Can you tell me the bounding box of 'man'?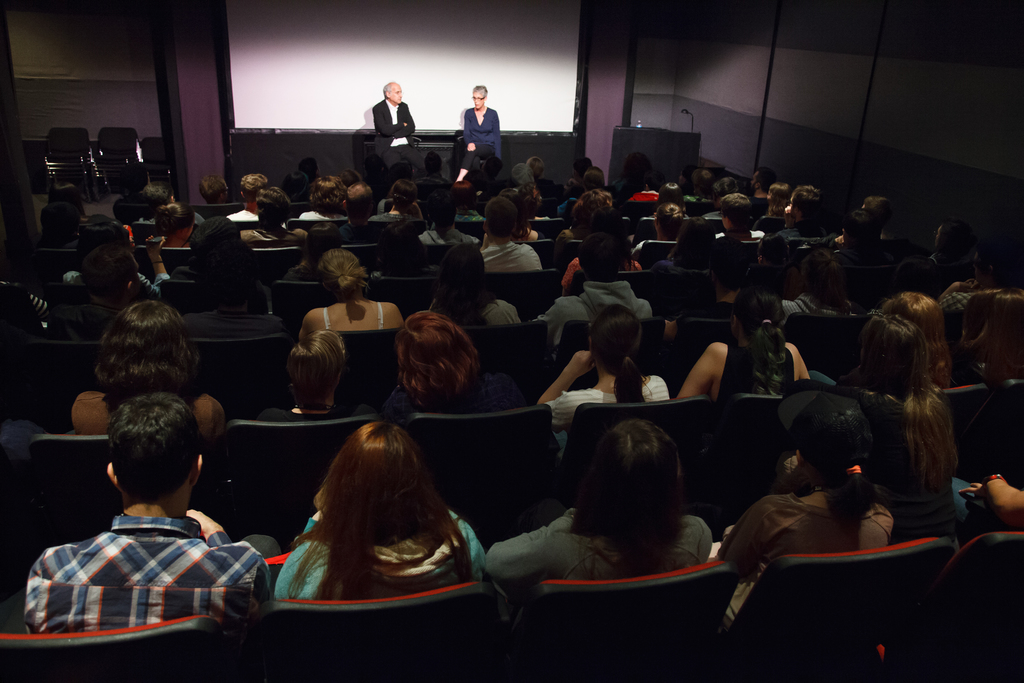
BBox(422, 142, 450, 210).
